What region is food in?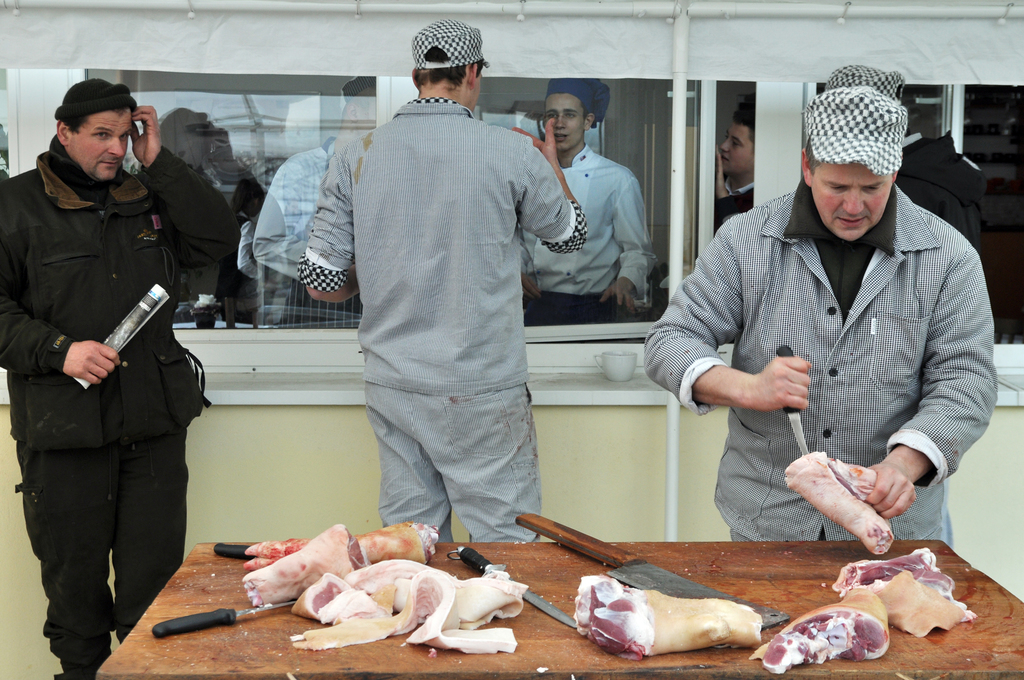
[left=747, top=547, right=977, bottom=672].
